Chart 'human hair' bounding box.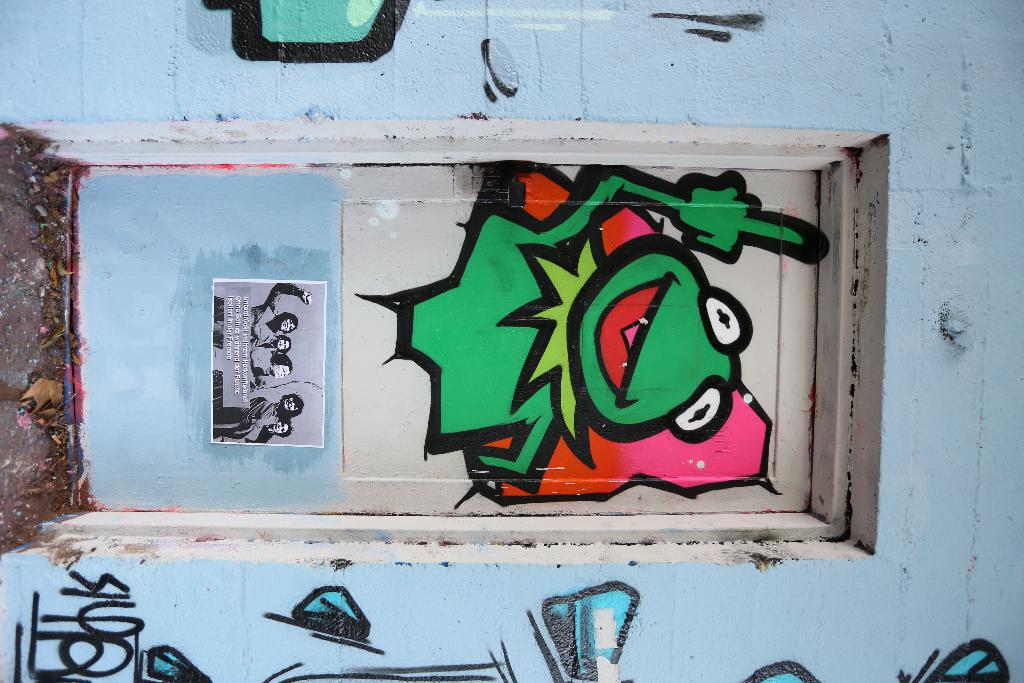
Charted: [left=270, top=419, right=294, bottom=438].
